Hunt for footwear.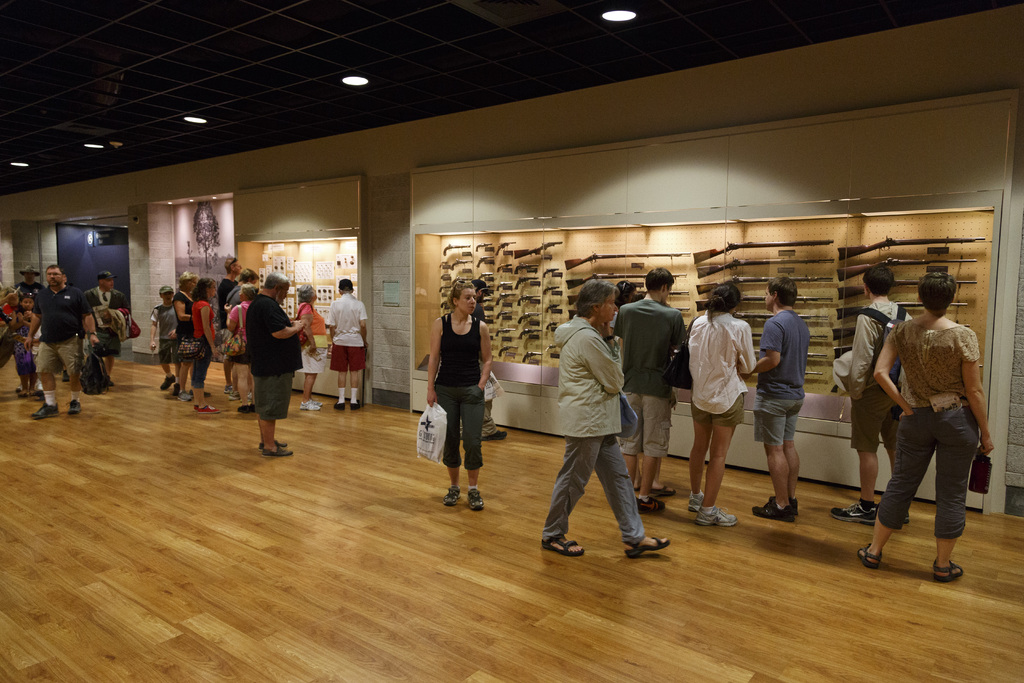
Hunted down at <box>767,495,797,515</box>.
